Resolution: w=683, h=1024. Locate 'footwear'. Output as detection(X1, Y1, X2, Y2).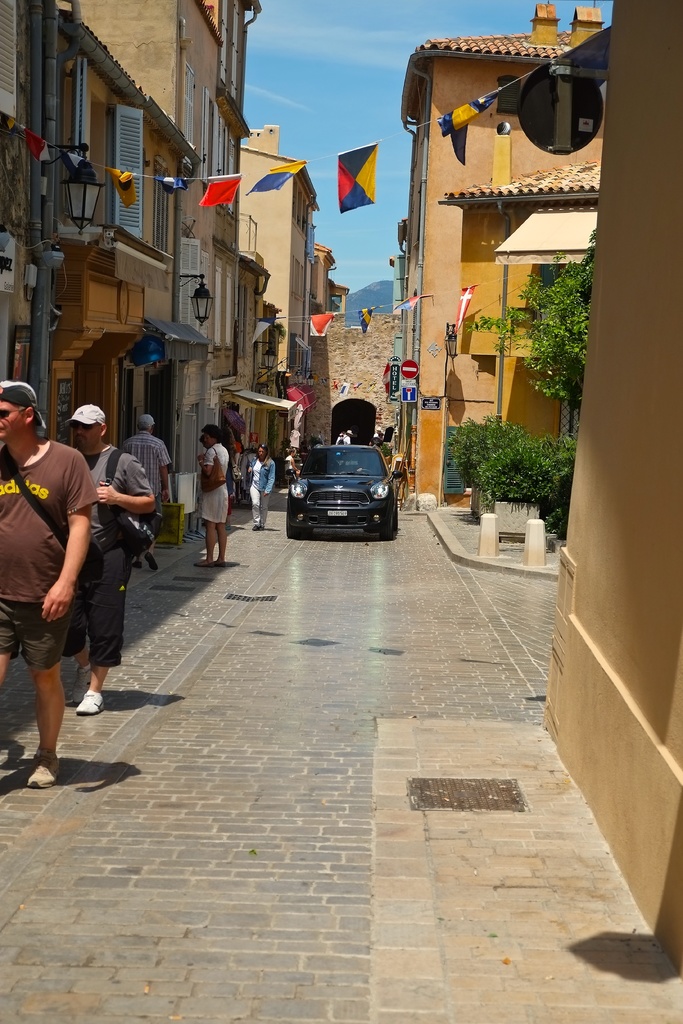
detection(224, 520, 231, 529).
